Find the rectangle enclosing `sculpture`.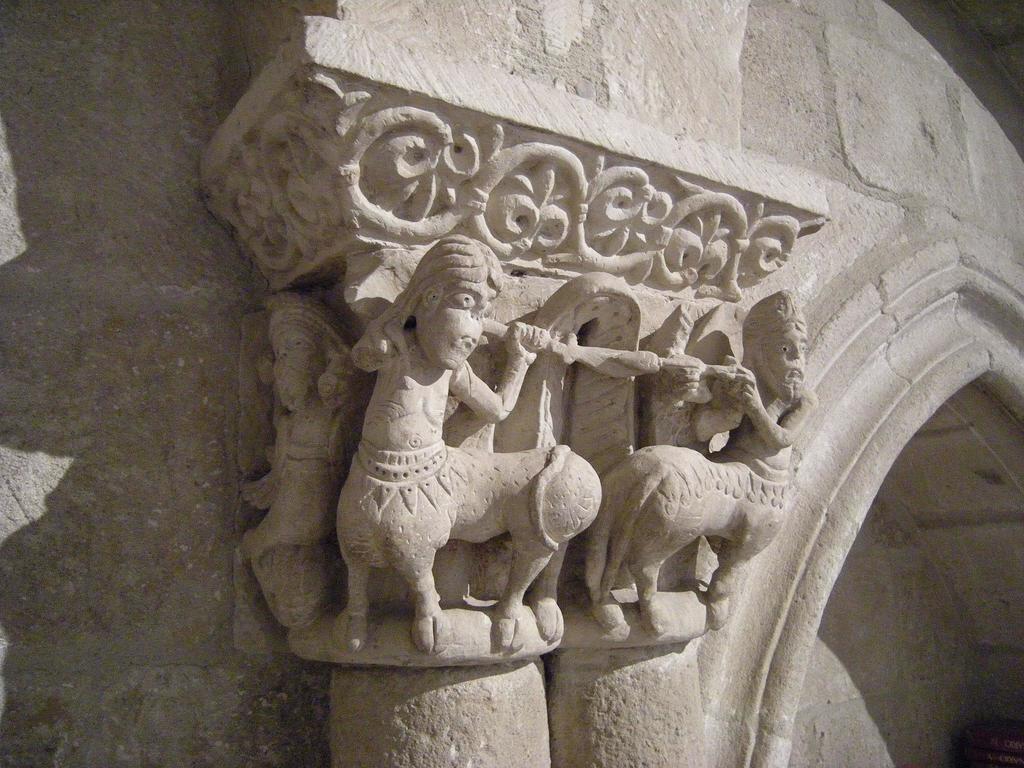
(left=592, top=279, right=826, bottom=636).
